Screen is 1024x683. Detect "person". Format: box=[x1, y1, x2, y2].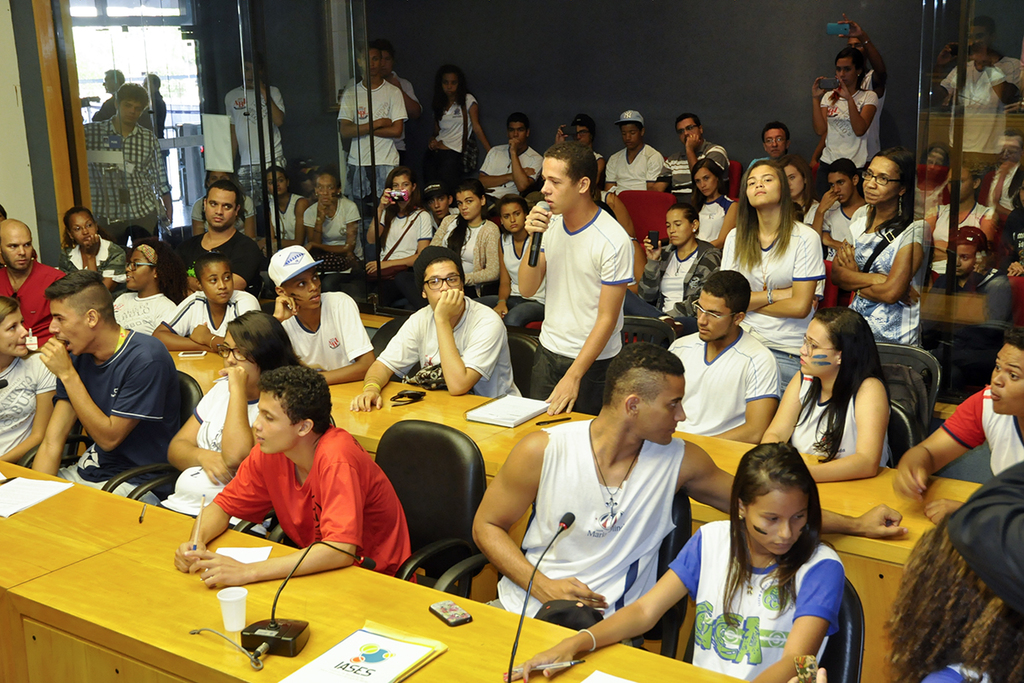
box=[166, 178, 260, 303].
